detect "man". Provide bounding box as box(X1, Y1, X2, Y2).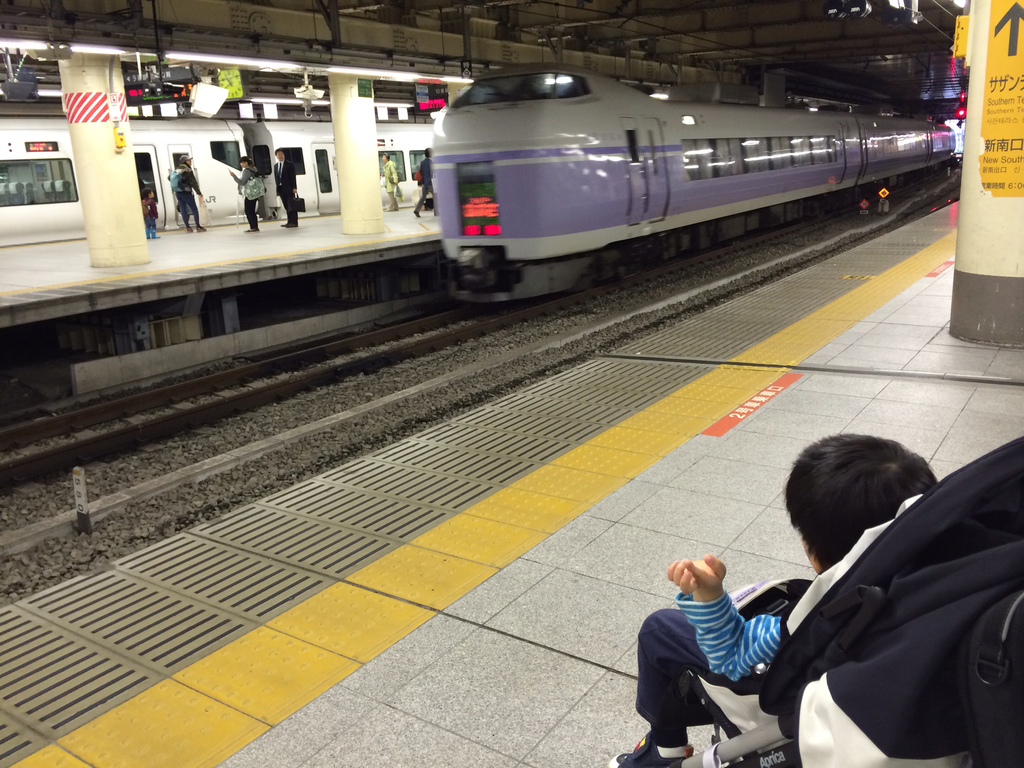
box(271, 139, 300, 221).
